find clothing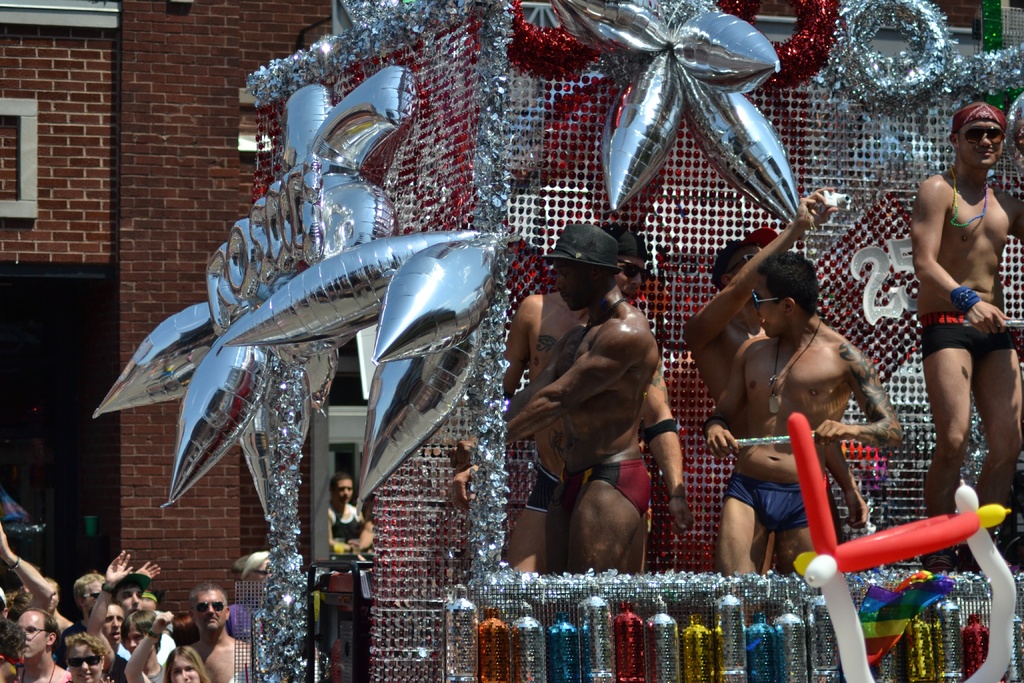
bbox=(520, 464, 558, 516)
